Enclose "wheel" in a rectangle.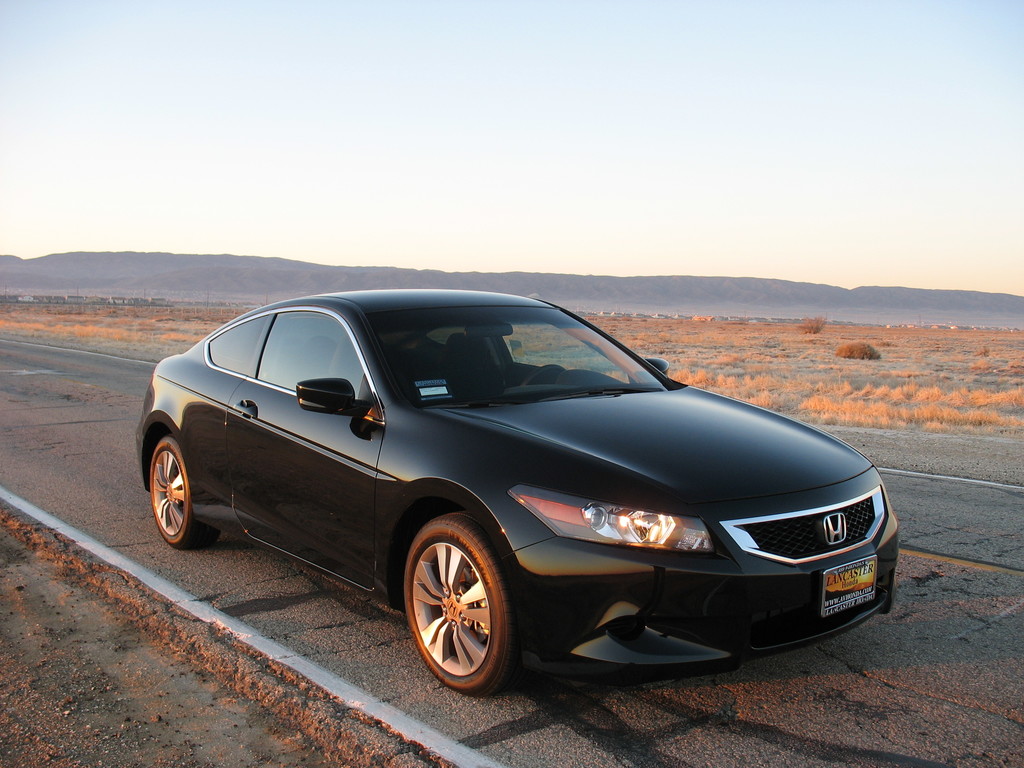
400, 508, 516, 692.
